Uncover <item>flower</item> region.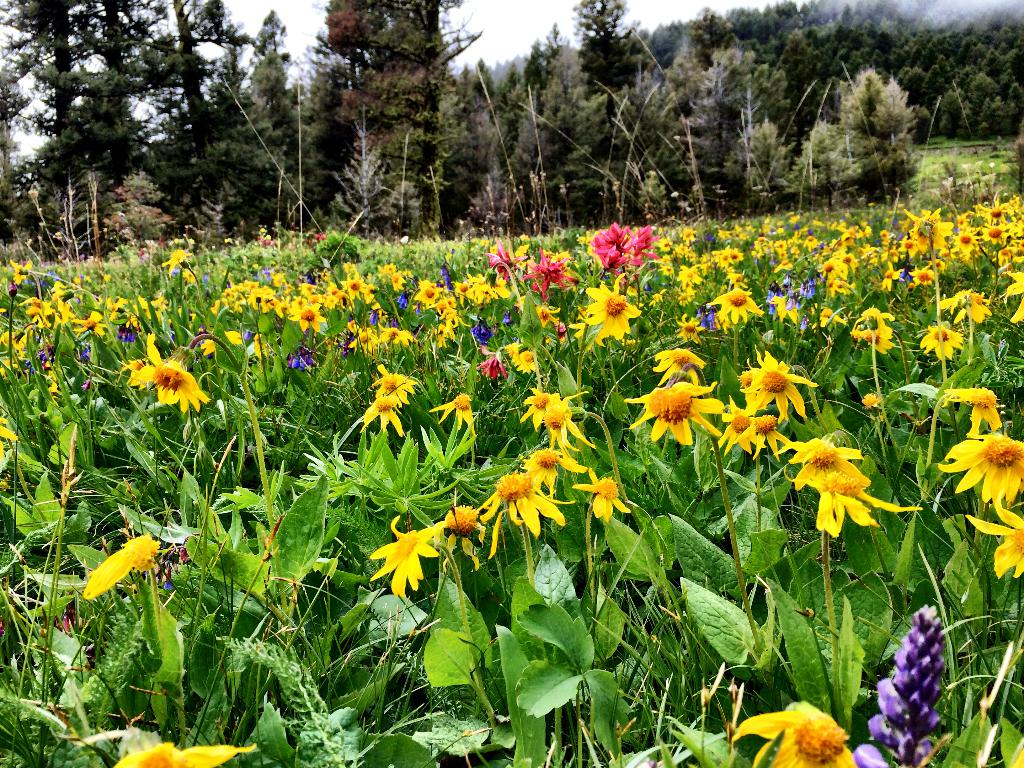
Uncovered: {"x1": 581, "y1": 472, "x2": 631, "y2": 522}.
